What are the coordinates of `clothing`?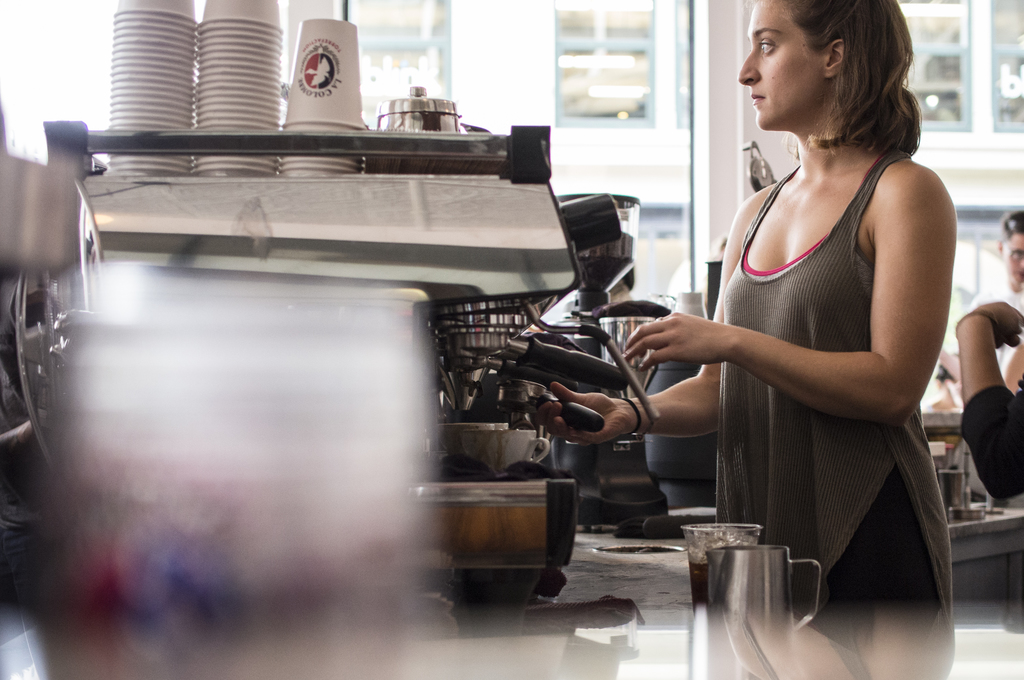
{"left": 966, "top": 276, "right": 1023, "bottom": 396}.
